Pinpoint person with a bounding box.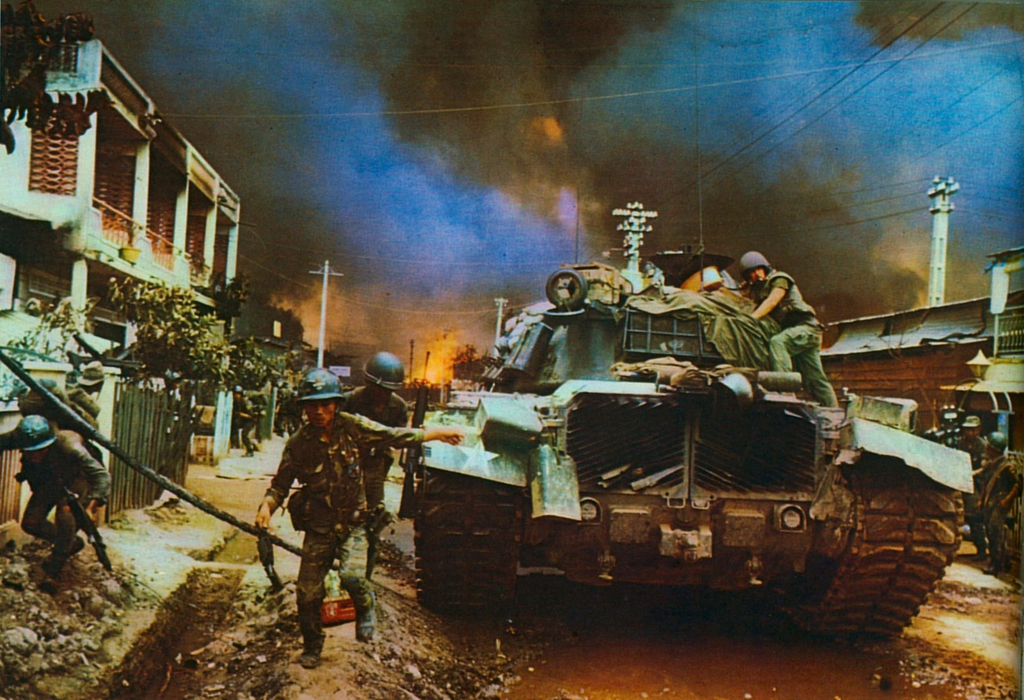
[969, 430, 1023, 578].
